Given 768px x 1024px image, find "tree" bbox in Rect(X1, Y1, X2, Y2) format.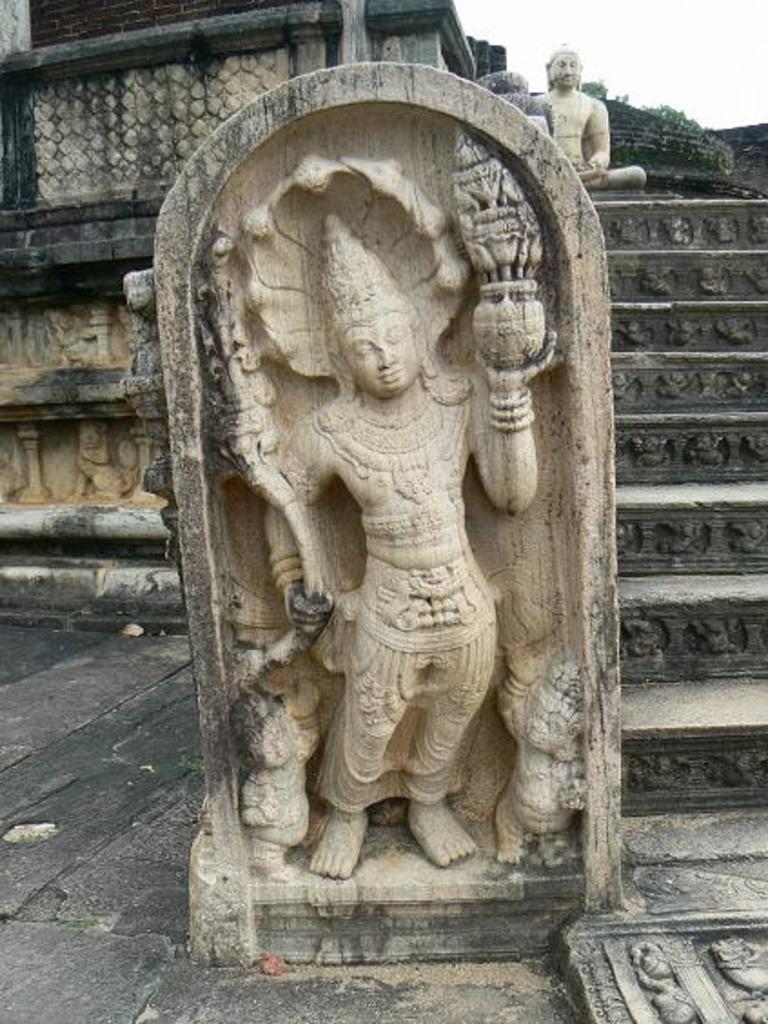
Rect(577, 82, 606, 100).
